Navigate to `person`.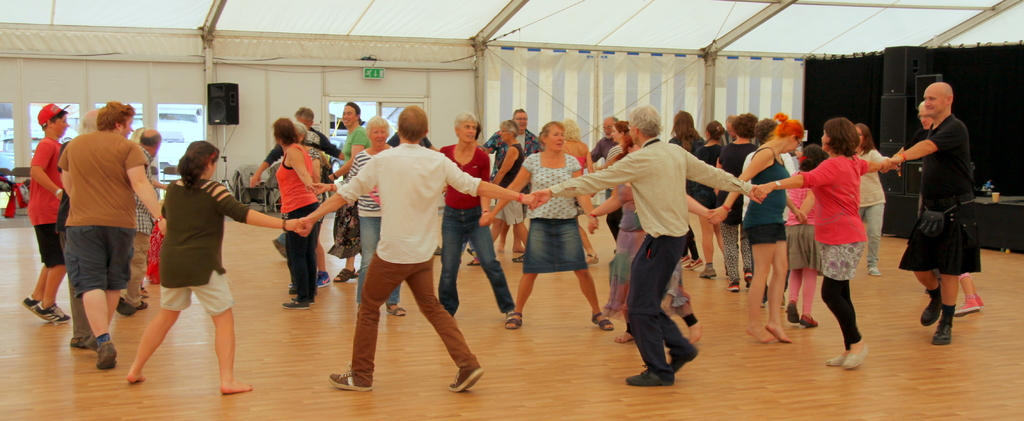
Navigation target: rect(588, 139, 718, 334).
